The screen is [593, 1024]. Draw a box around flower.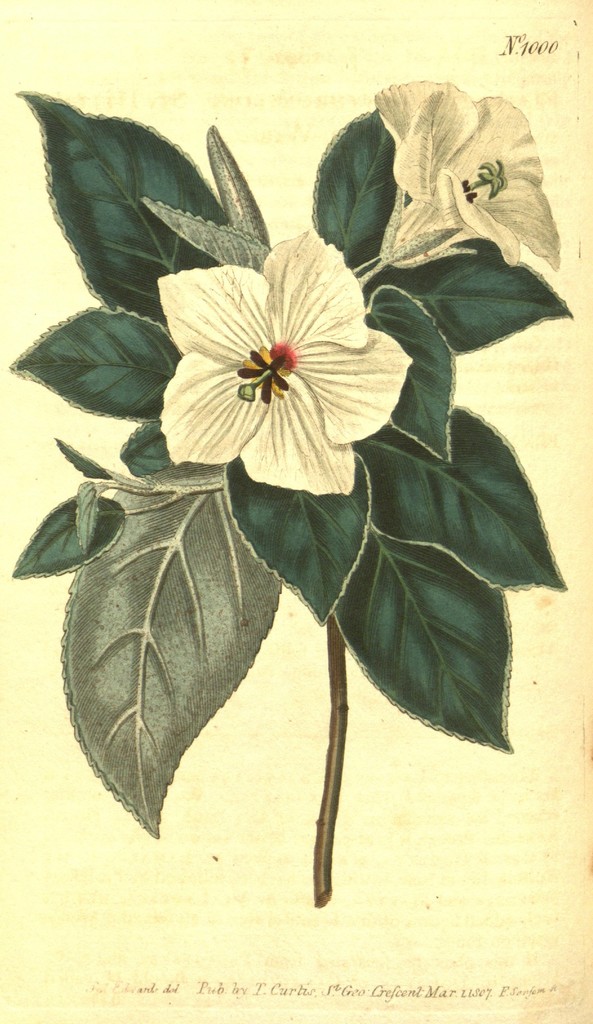
{"x1": 376, "y1": 78, "x2": 560, "y2": 272}.
